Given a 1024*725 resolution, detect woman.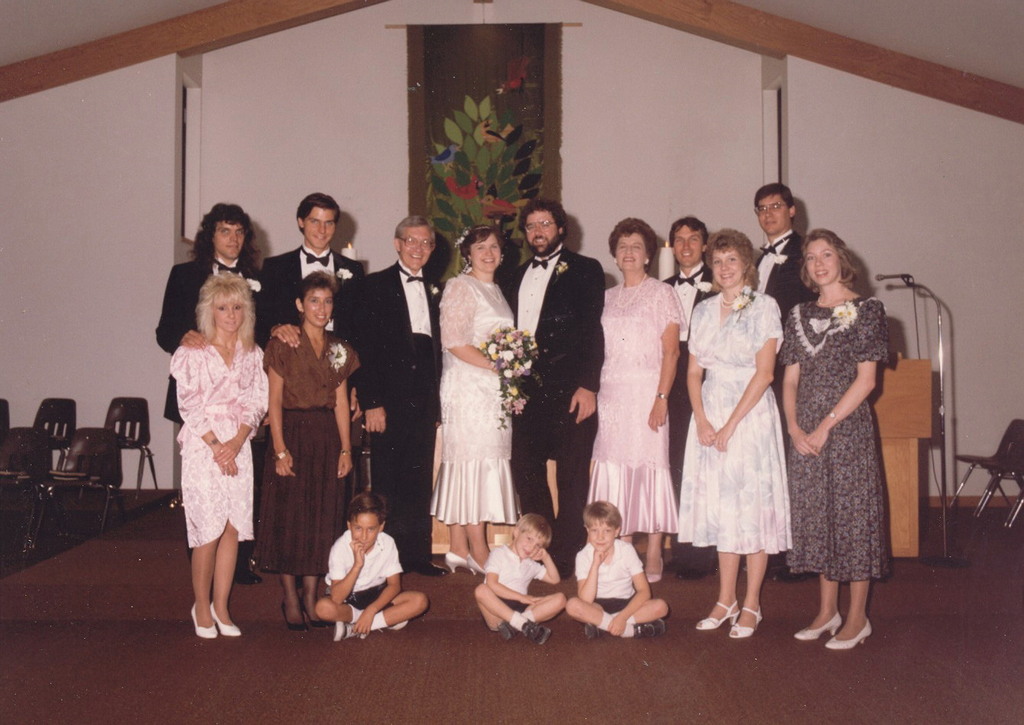
(left=584, top=215, right=689, bottom=583).
